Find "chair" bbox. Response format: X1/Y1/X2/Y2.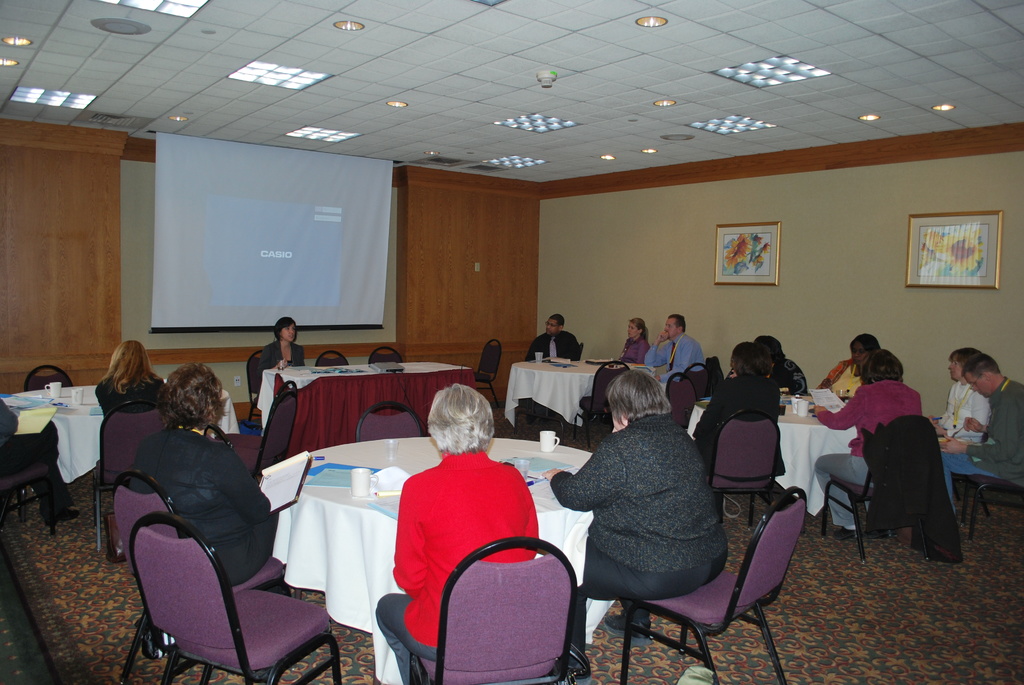
822/415/936/562.
